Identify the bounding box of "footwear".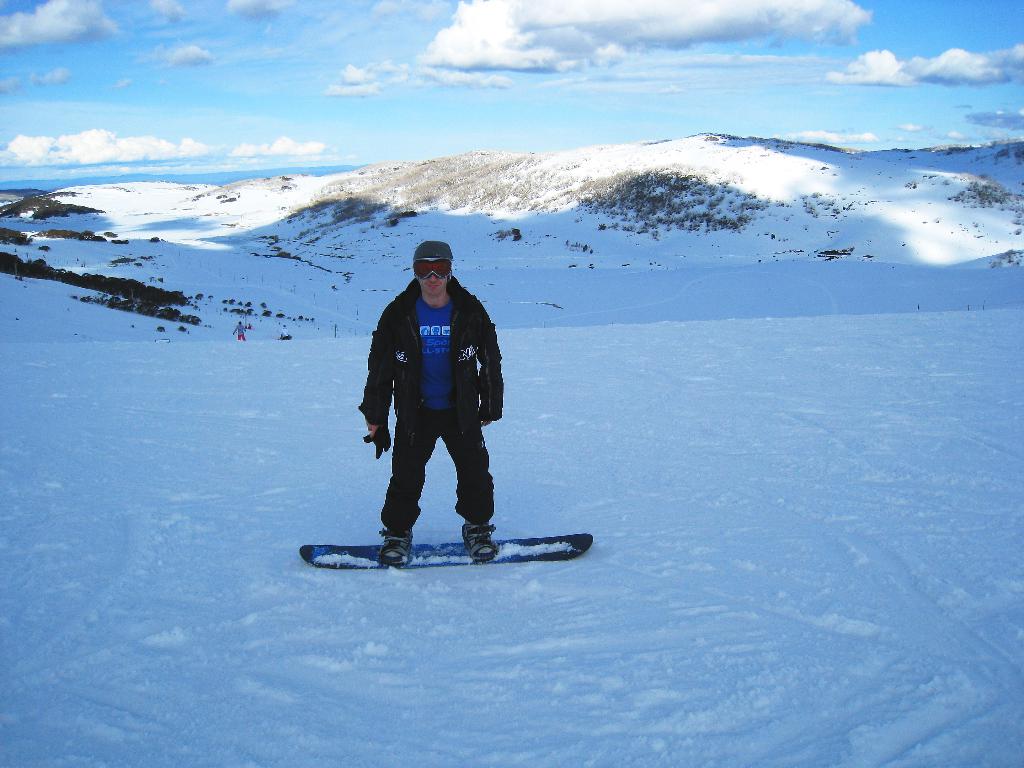
(left=461, top=525, right=496, bottom=562).
